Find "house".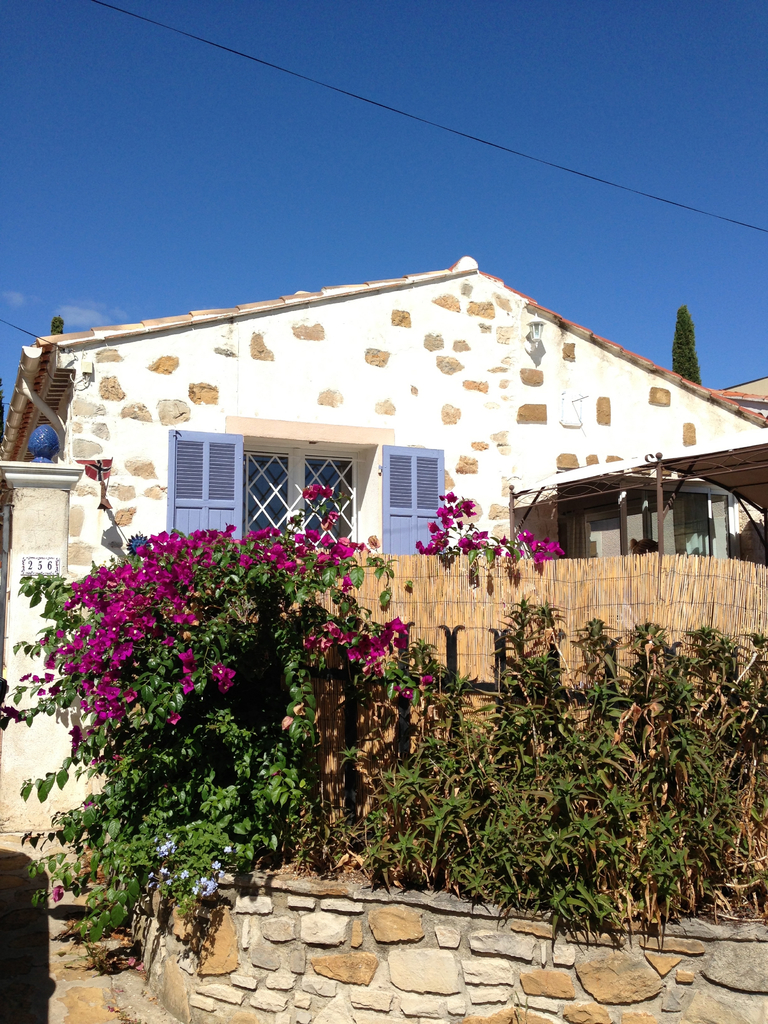
{"left": 0, "top": 250, "right": 767, "bottom": 891}.
